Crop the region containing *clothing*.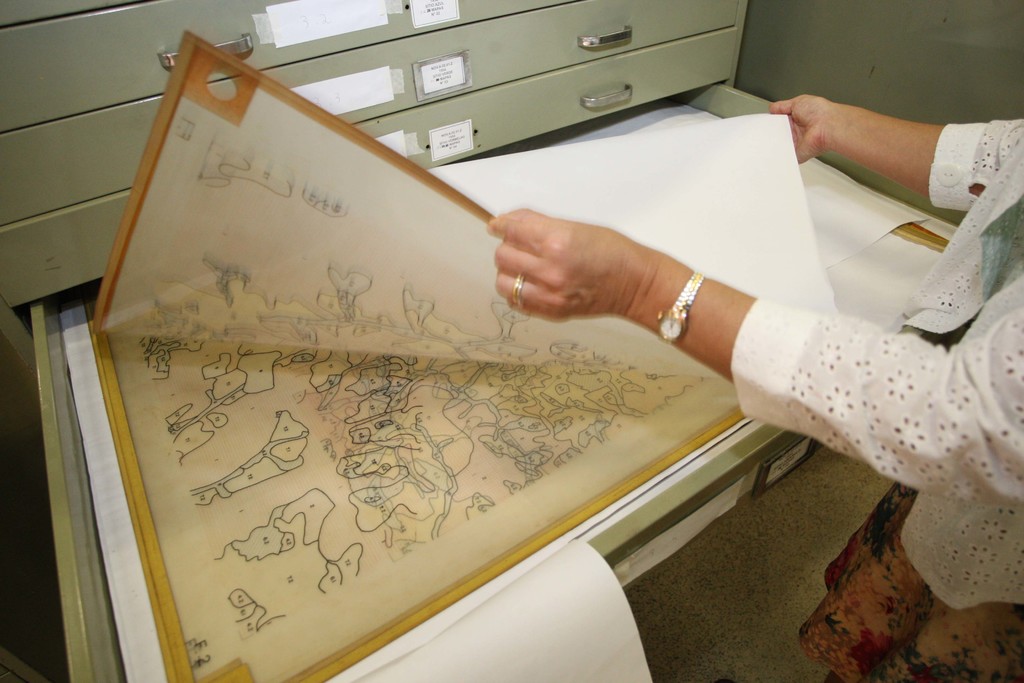
Crop region: <bbox>729, 111, 1023, 682</bbox>.
